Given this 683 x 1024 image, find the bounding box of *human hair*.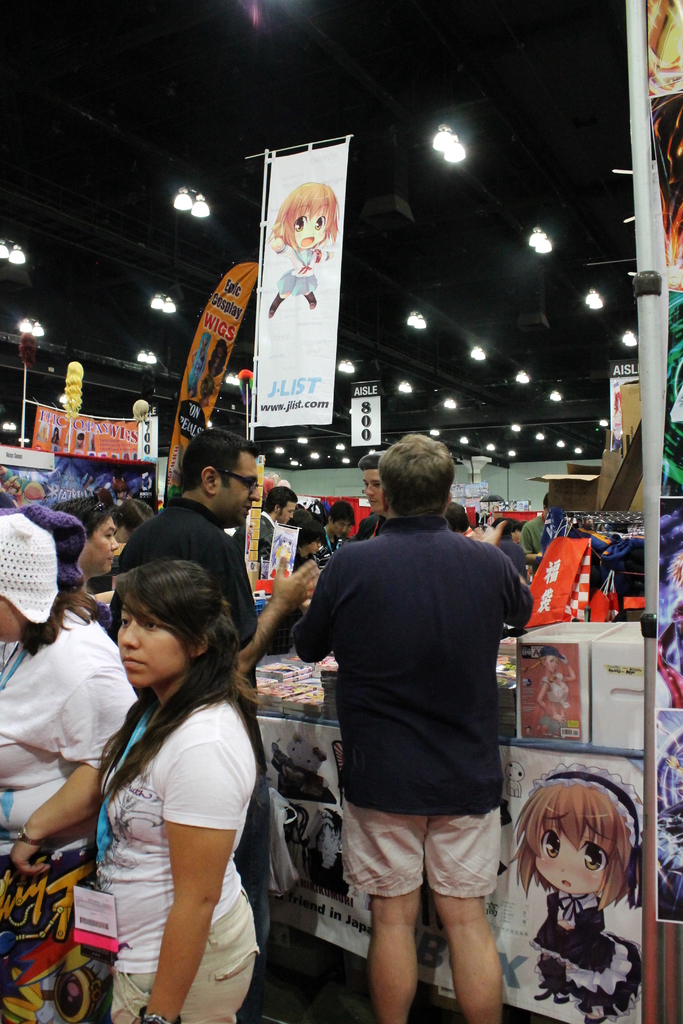
x1=181, y1=424, x2=263, y2=489.
